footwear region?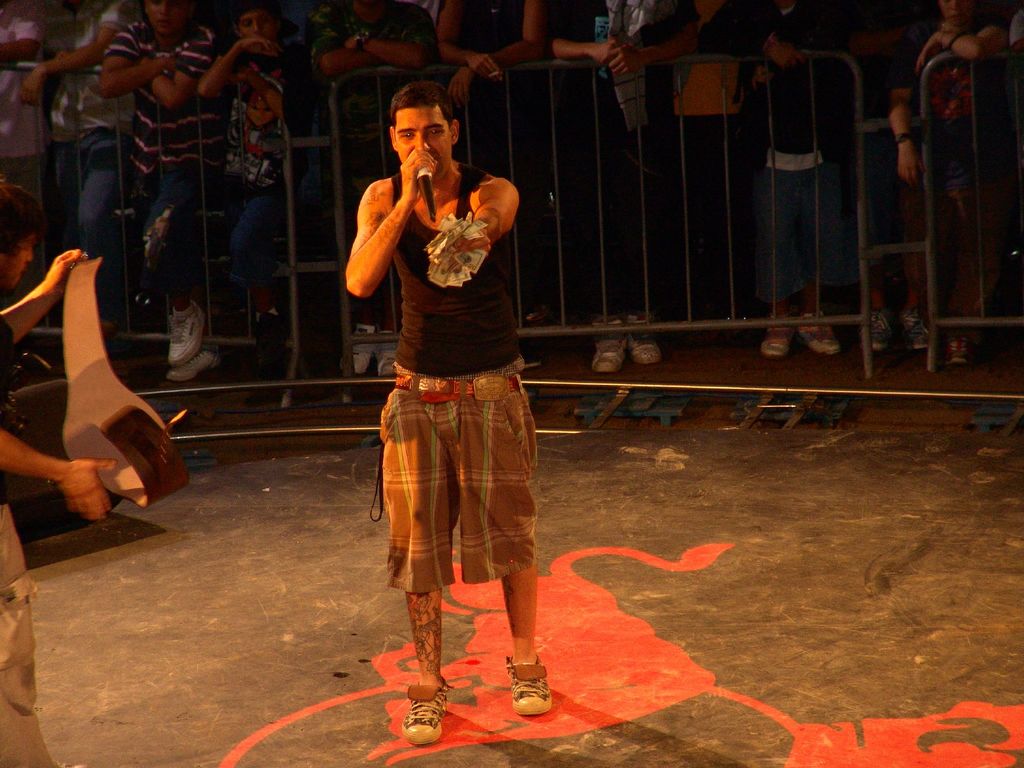
region(943, 337, 970, 371)
